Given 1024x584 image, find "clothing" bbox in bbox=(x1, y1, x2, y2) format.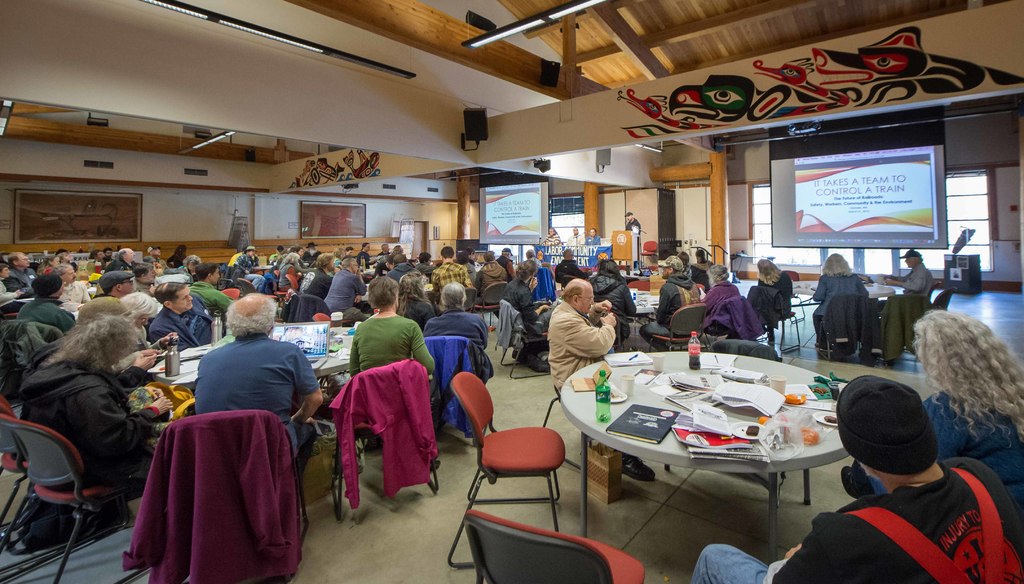
bbox=(691, 460, 1023, 583).
